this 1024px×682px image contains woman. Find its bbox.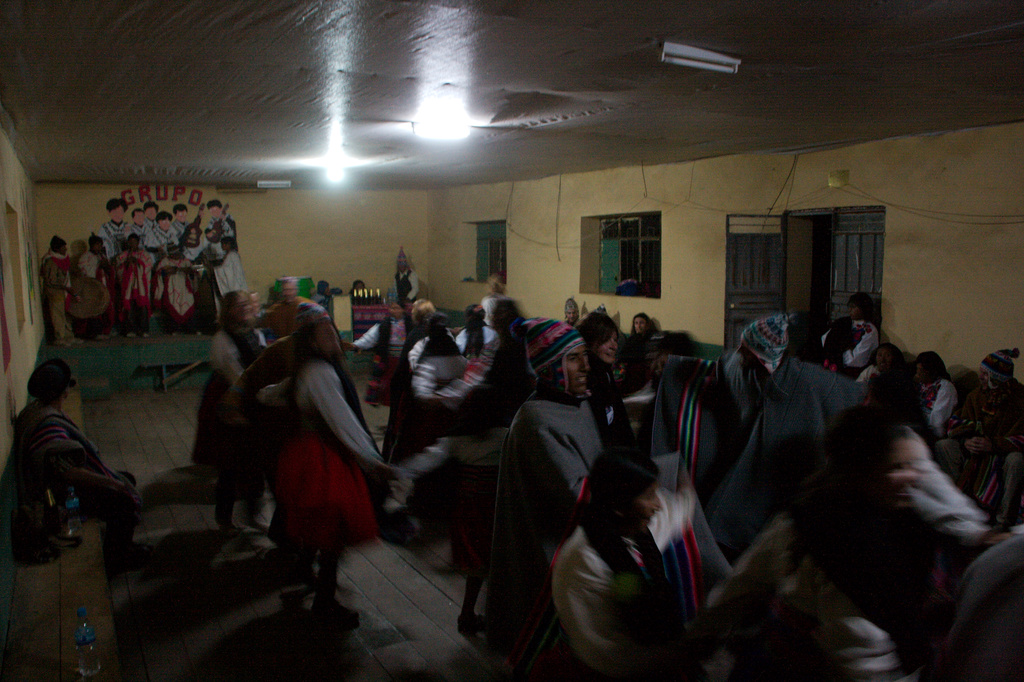
BBox(606, 310, 666, 401).
